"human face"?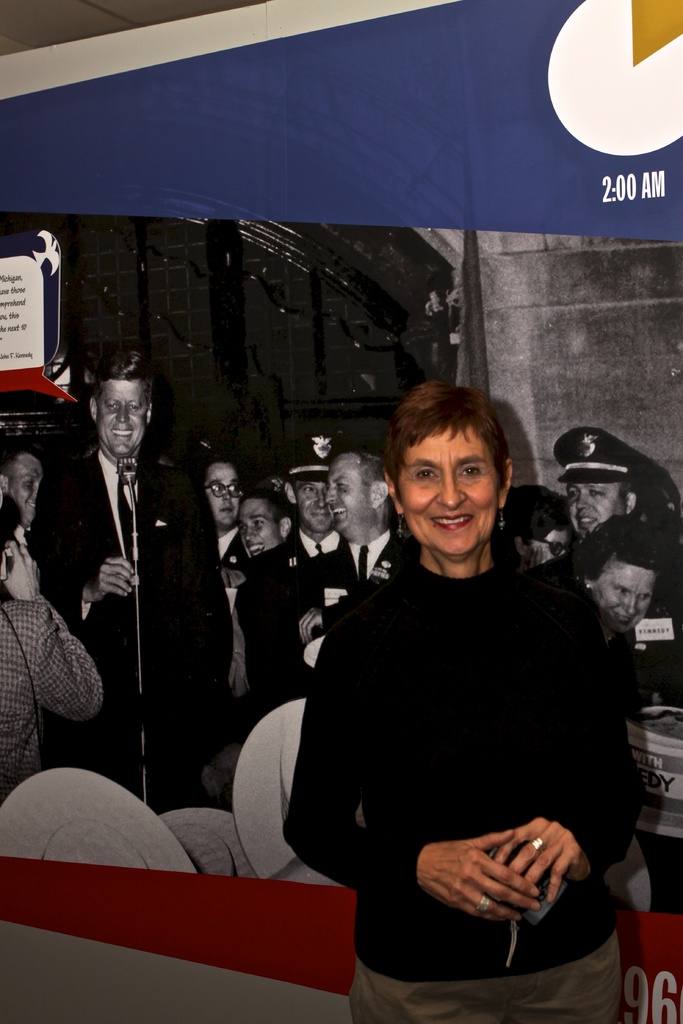
l=331, t=454, r=365, b=525
